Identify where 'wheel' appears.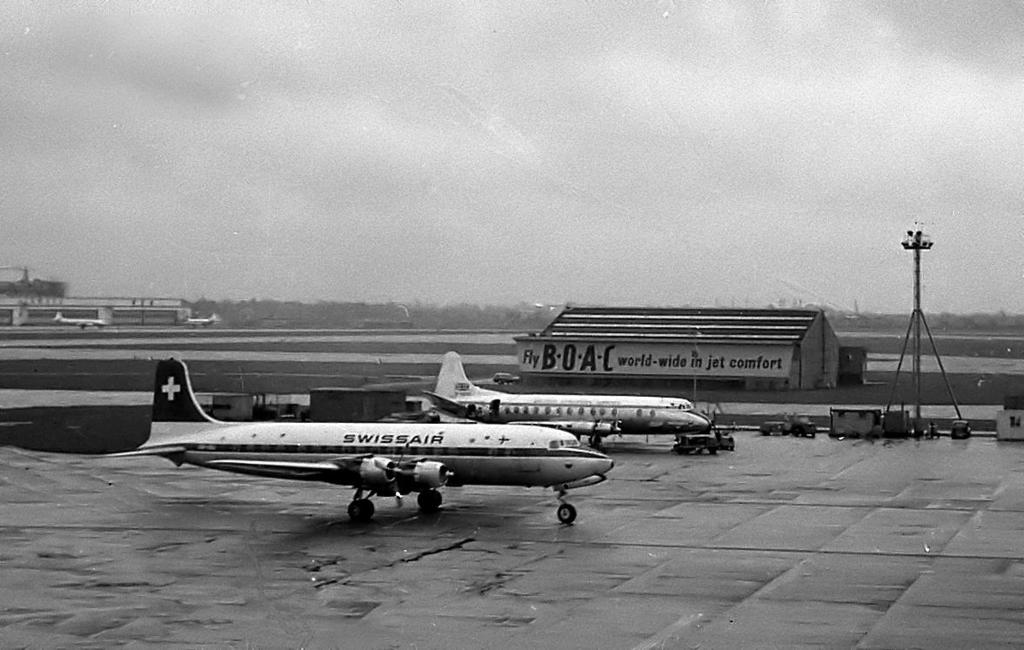
Appears at 417/489/440/507.
